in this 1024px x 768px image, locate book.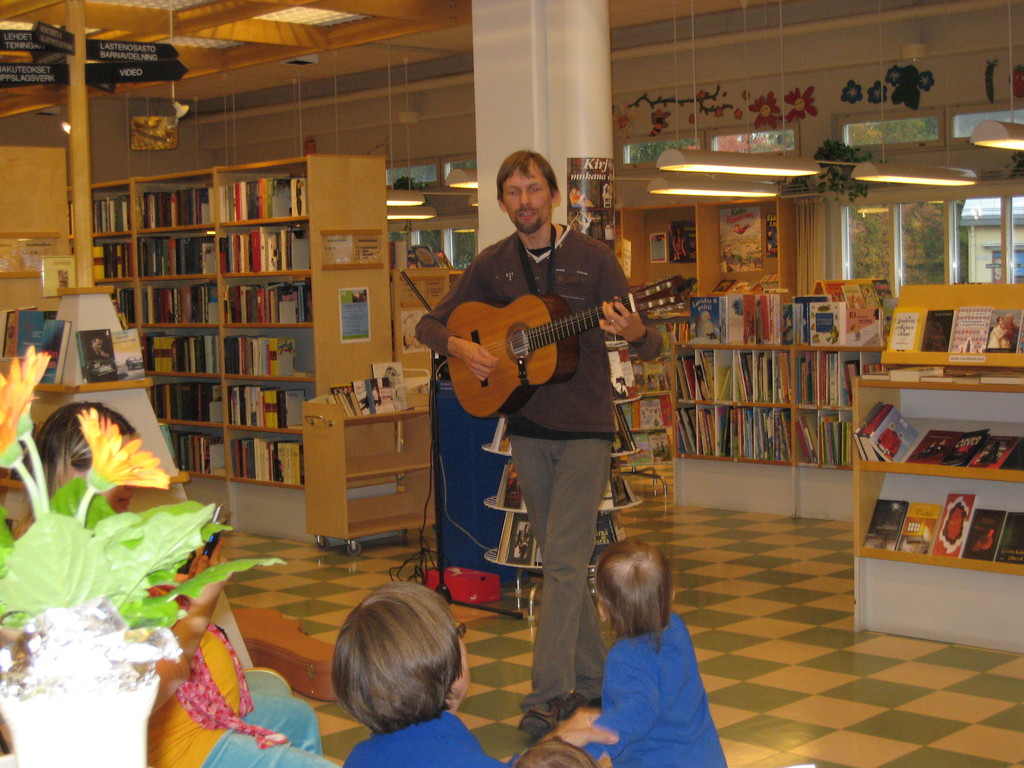
Bounding box: (988,308,1023,352).
